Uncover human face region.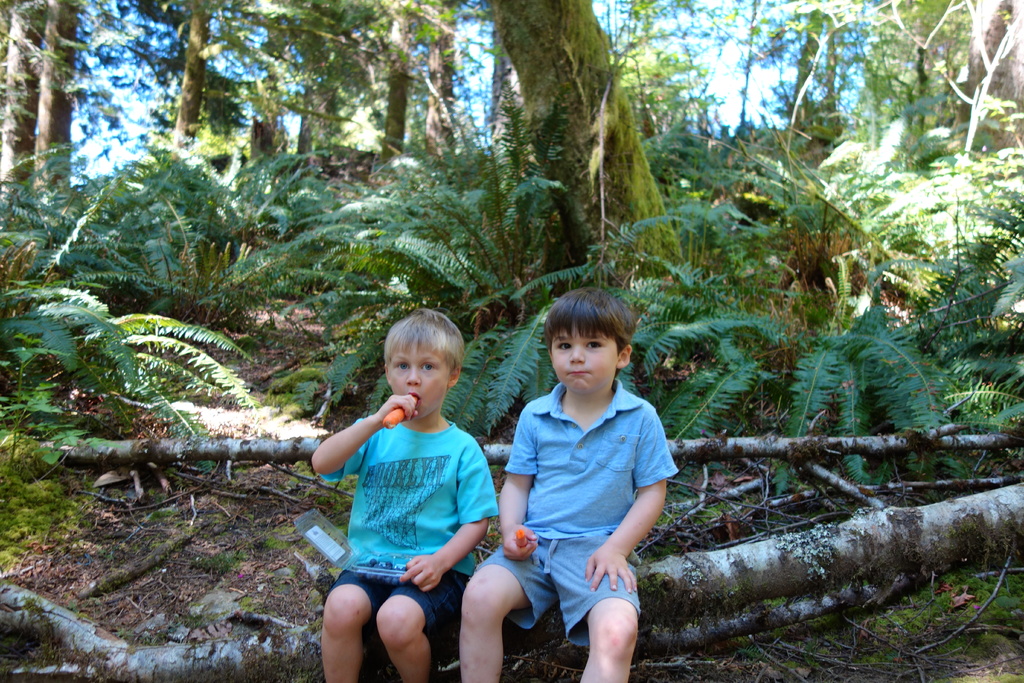
Uncovered: x1=388 y1=340 x2=445 y2=420.
